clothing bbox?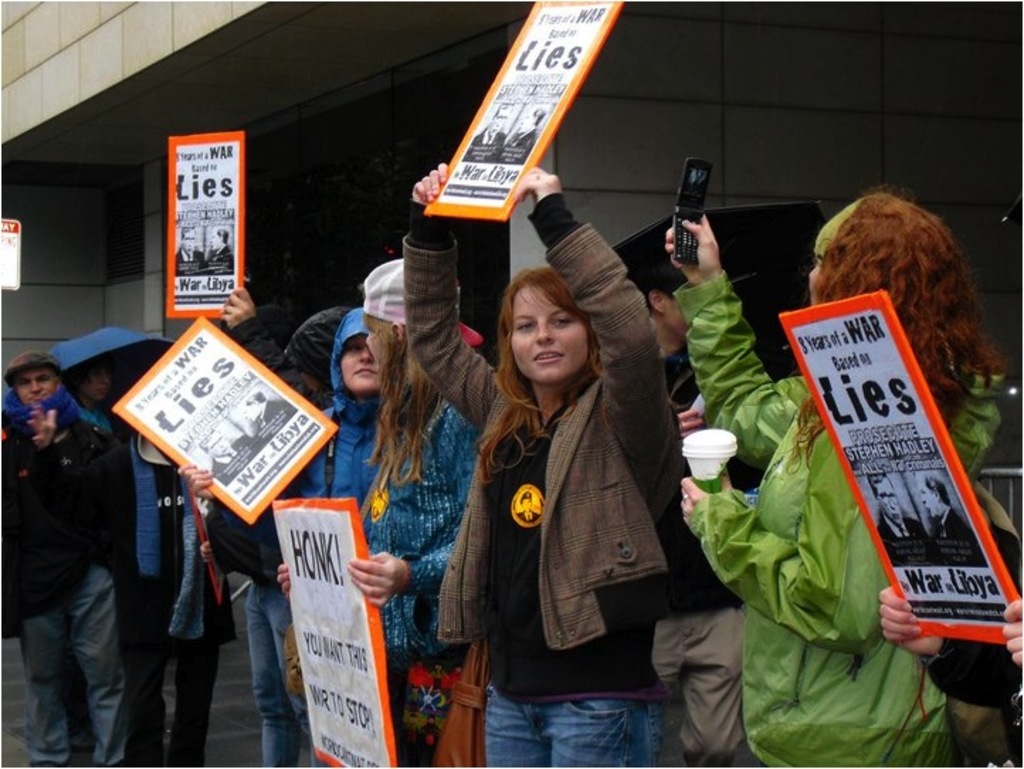
658,258,1001,768
